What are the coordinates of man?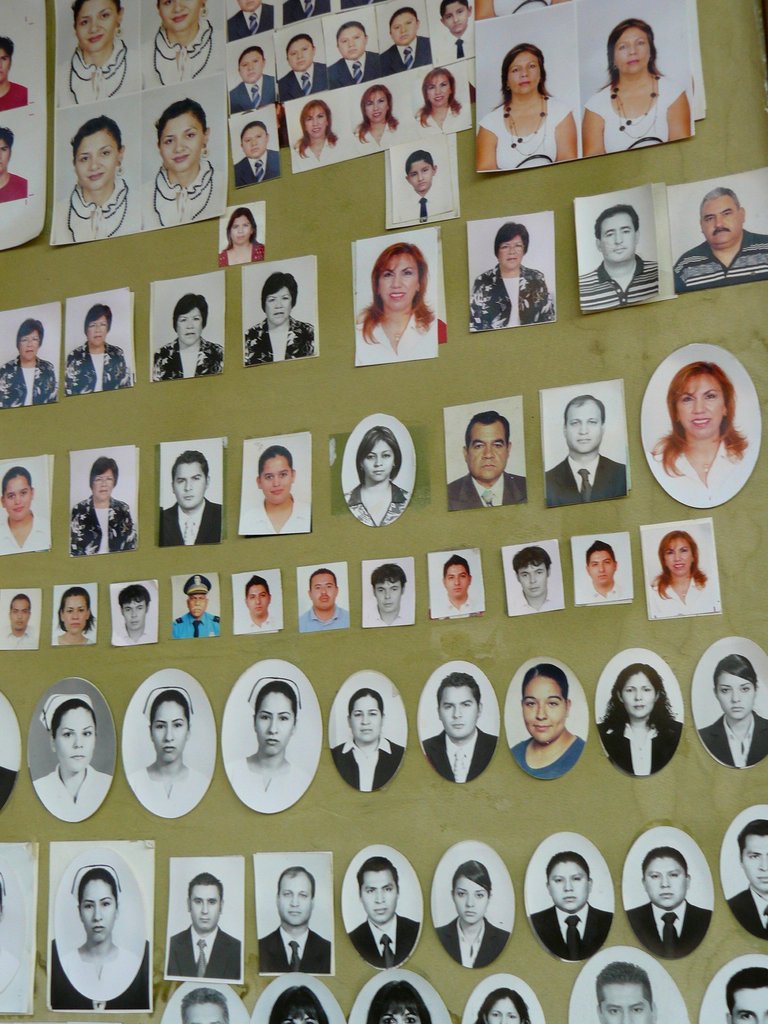
[0, 592, 41, 652].
